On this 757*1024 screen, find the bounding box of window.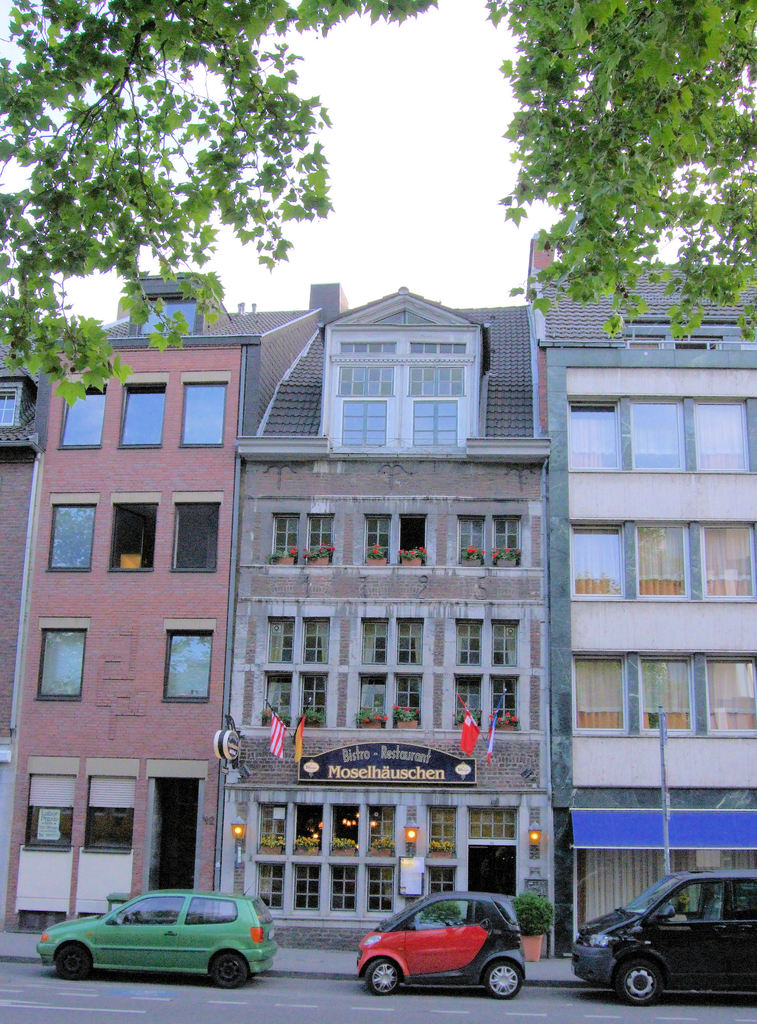
Bounding box: x1=368, y1=867, x2=394, y2=915.
